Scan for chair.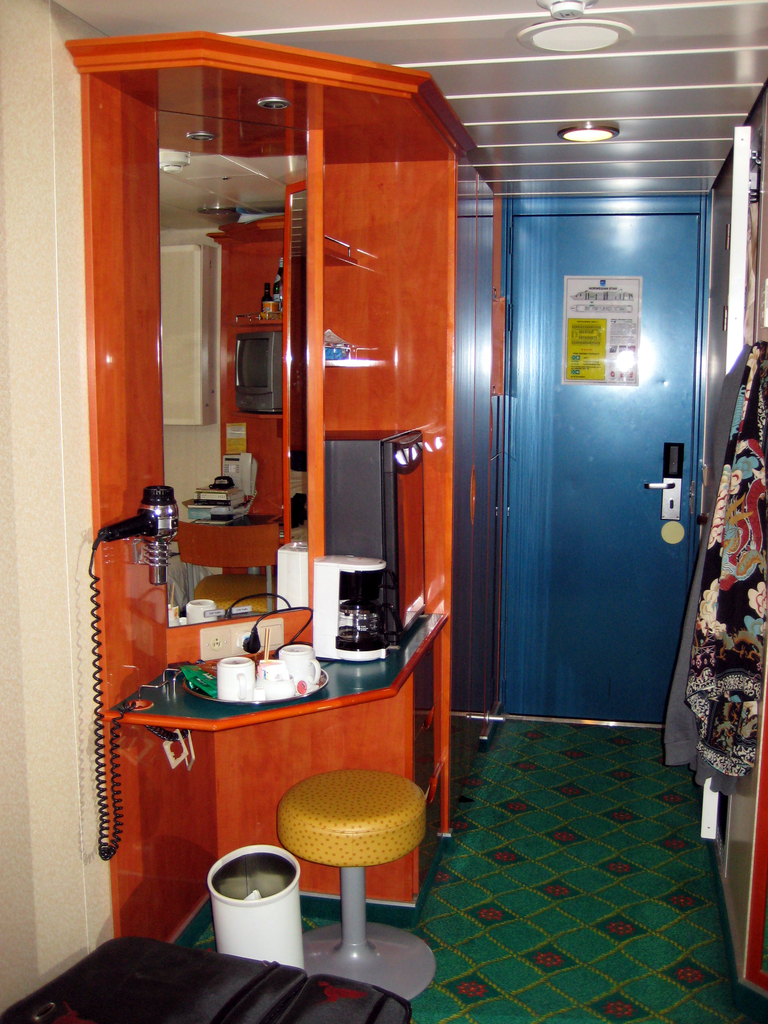
Scan result: x1=0 y1=933 x2=425 y2=1023.
